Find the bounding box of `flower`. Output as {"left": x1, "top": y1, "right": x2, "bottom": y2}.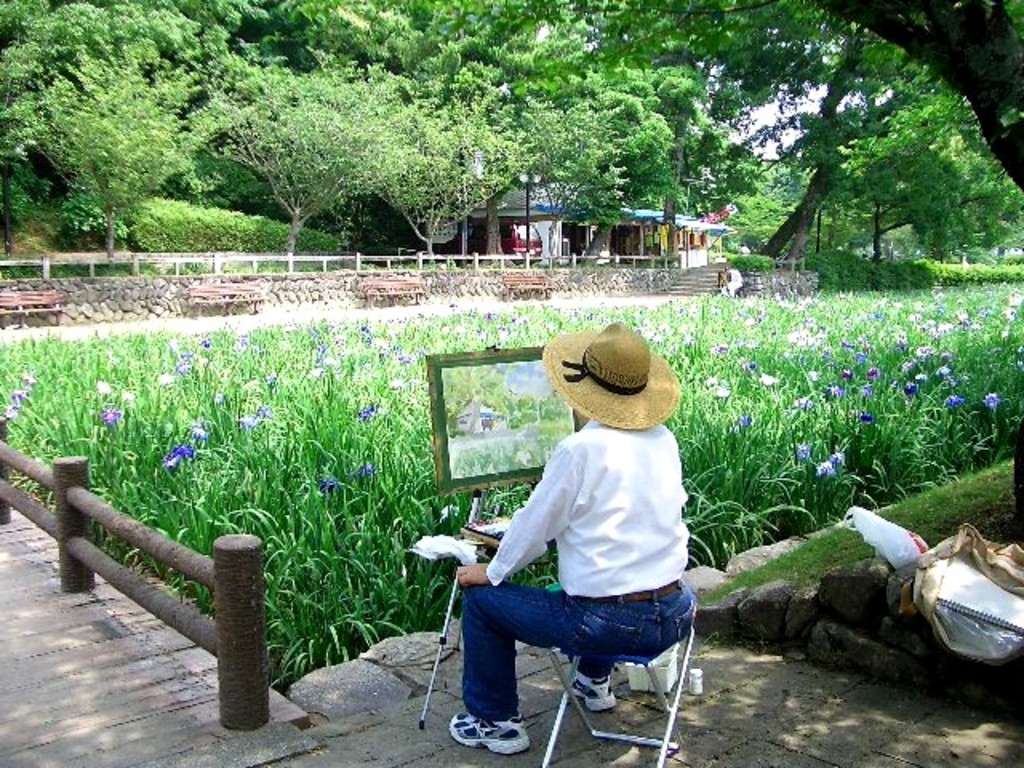
{"left": 123, "top": 387, "right": 134, "bottom": 410}.
